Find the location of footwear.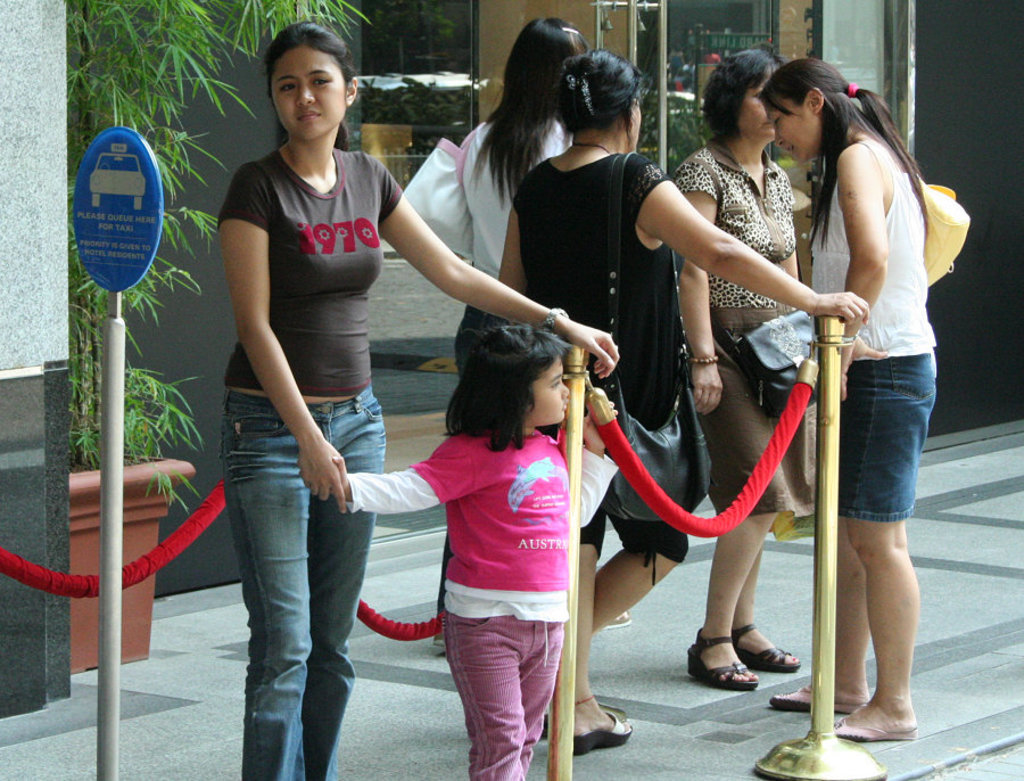
Location: <box>573,710,633,756</box>.
